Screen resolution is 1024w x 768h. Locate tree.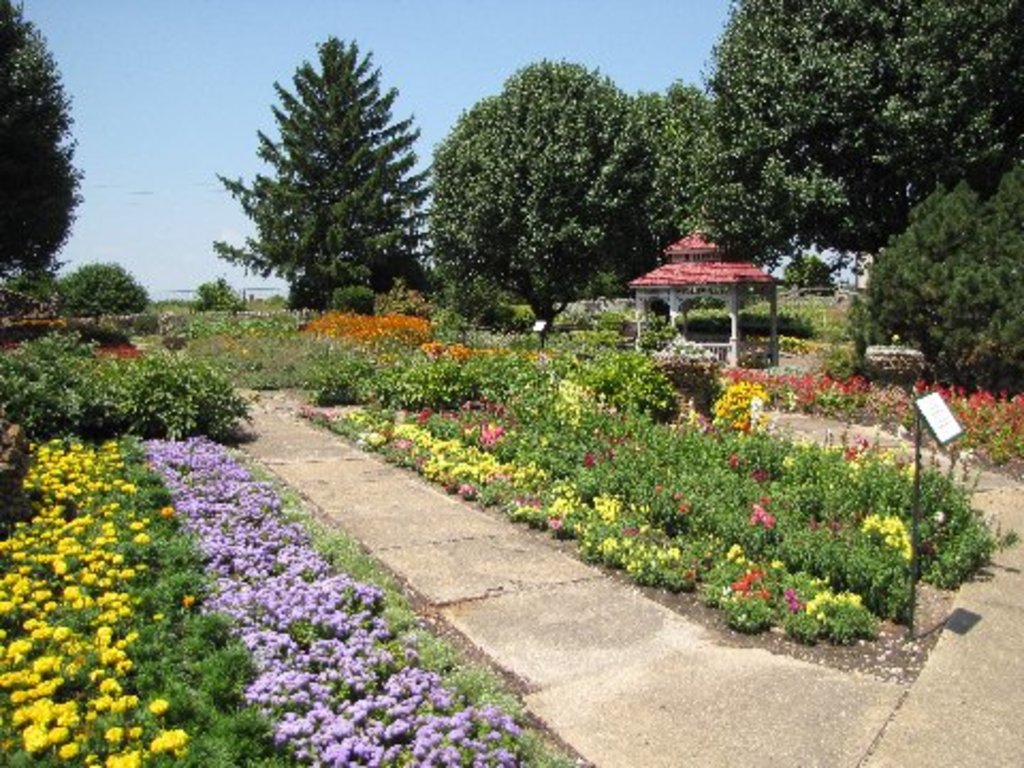
l=429, t=58, r=666, b=322.
